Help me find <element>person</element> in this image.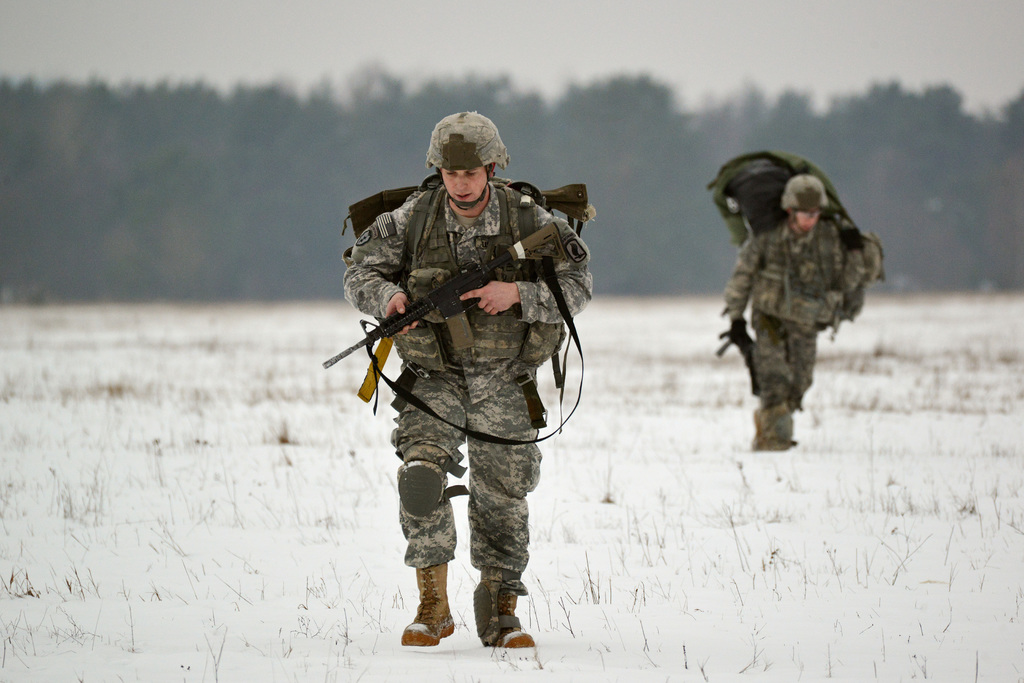
Found it: bbox=(724, 172, 856, 453).
